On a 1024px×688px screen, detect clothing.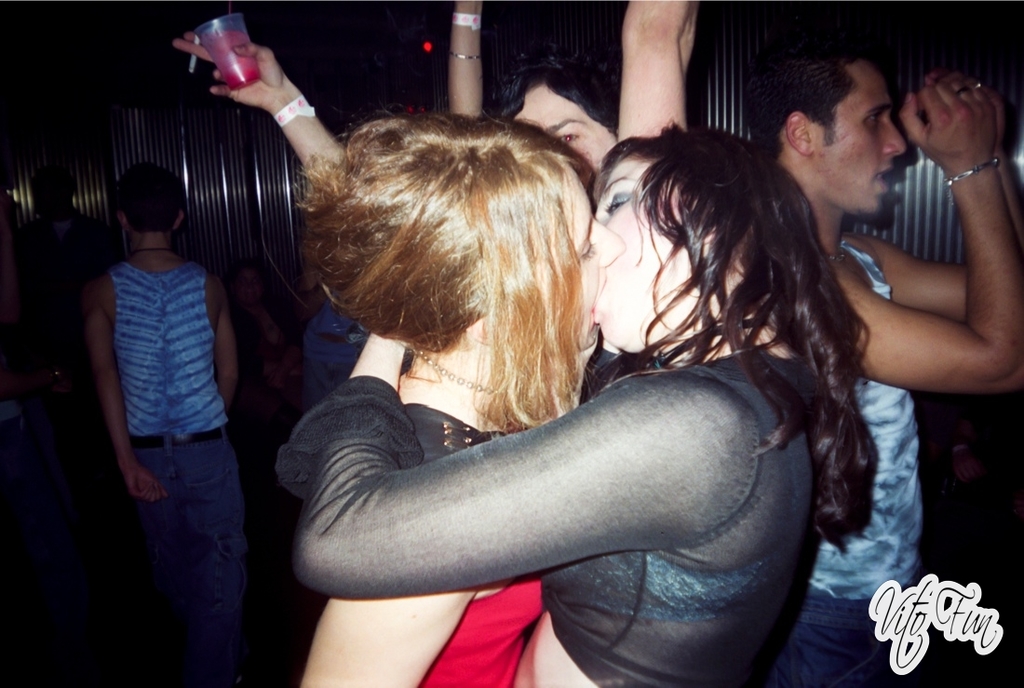
detection(105, 264, 247, 638).
